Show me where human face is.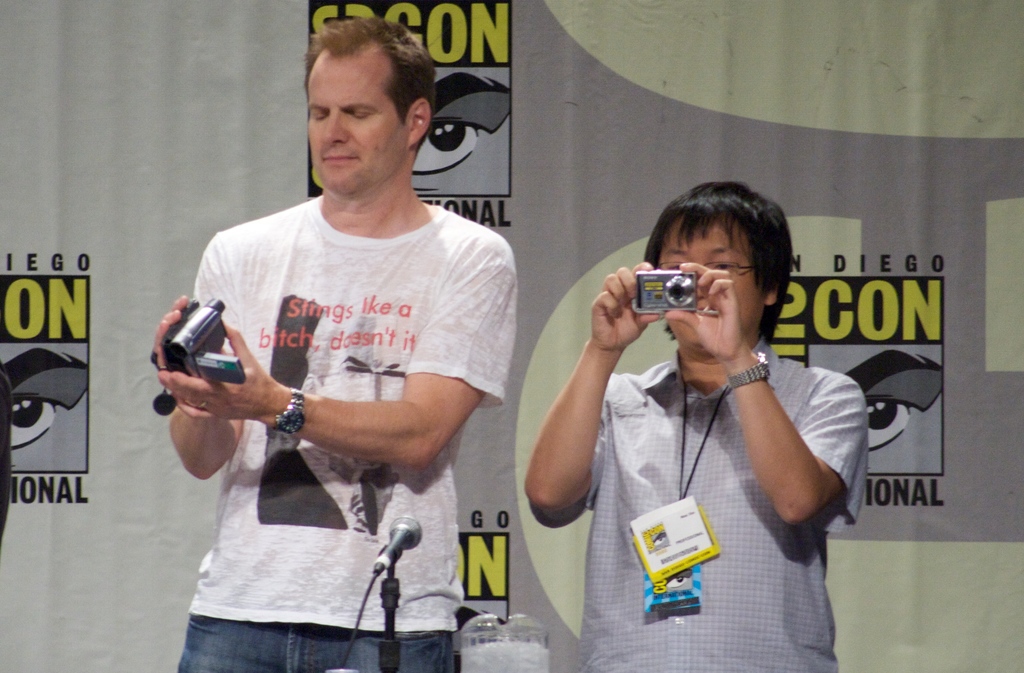
human face is at select_region(307, 59, 408, 189).
